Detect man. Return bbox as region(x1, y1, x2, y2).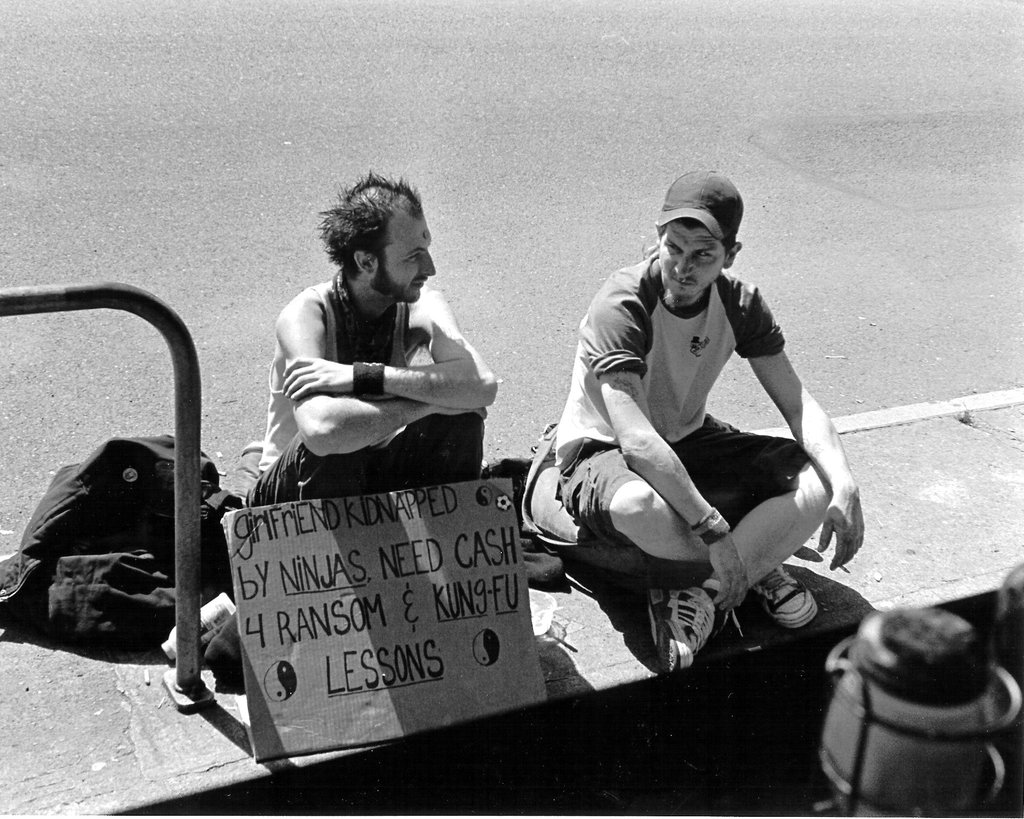
region(239, 166, 500, 497).
